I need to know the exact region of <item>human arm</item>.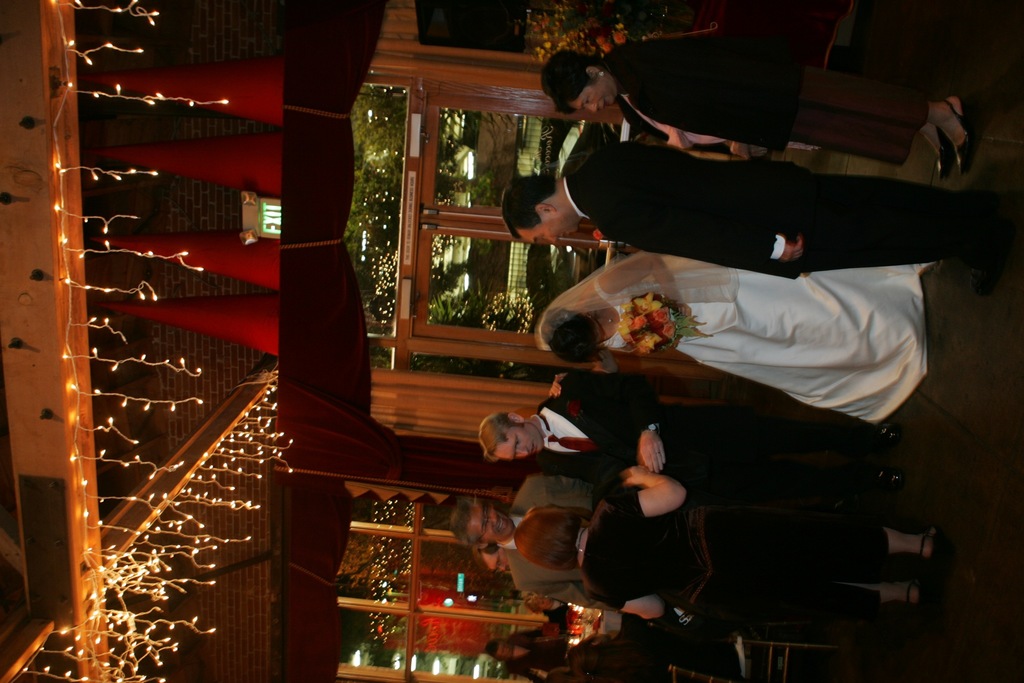
Region: (left=504, top=575, right=613, bottom=612).
